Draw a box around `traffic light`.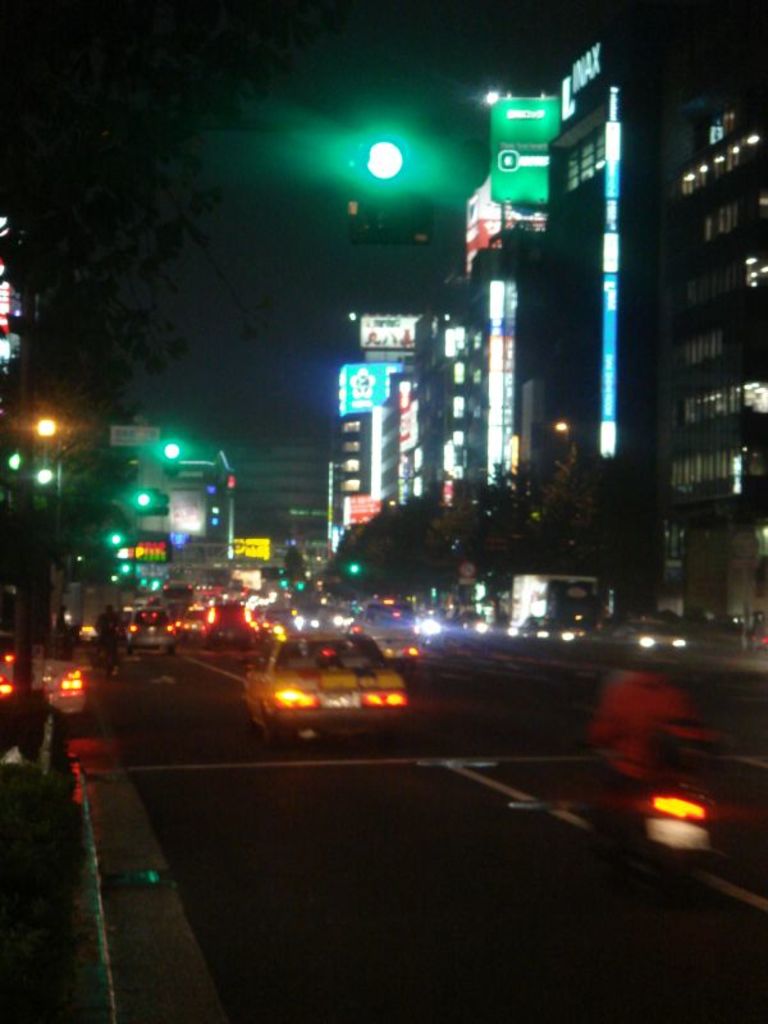
[349, 124, 438, 242].
